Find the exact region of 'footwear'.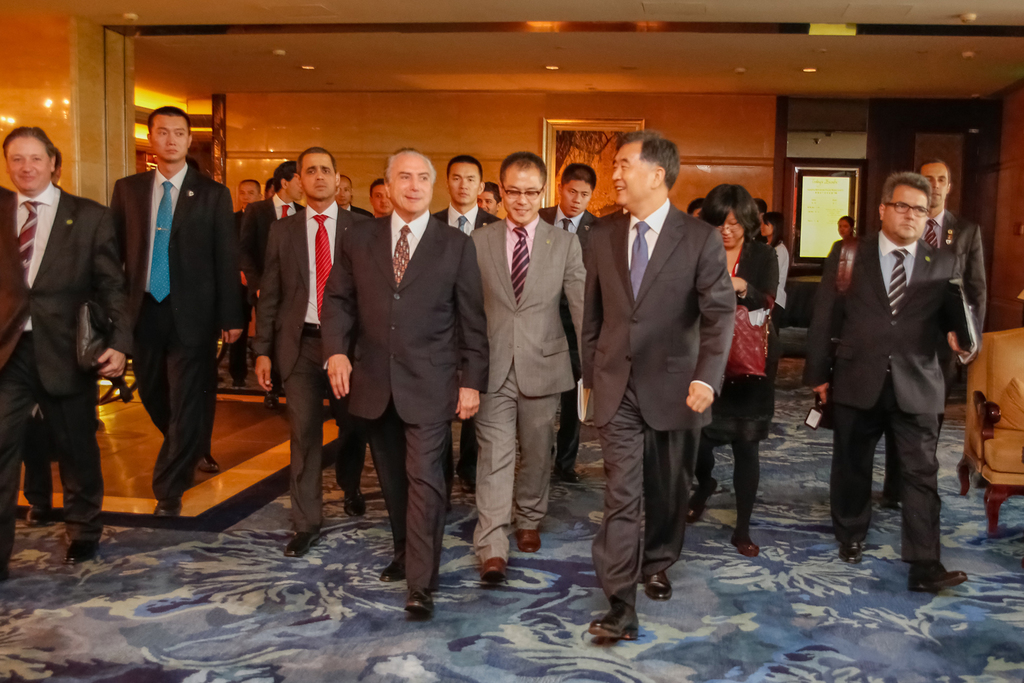
Exact region: l=515, t=525, r=541, b=552.
